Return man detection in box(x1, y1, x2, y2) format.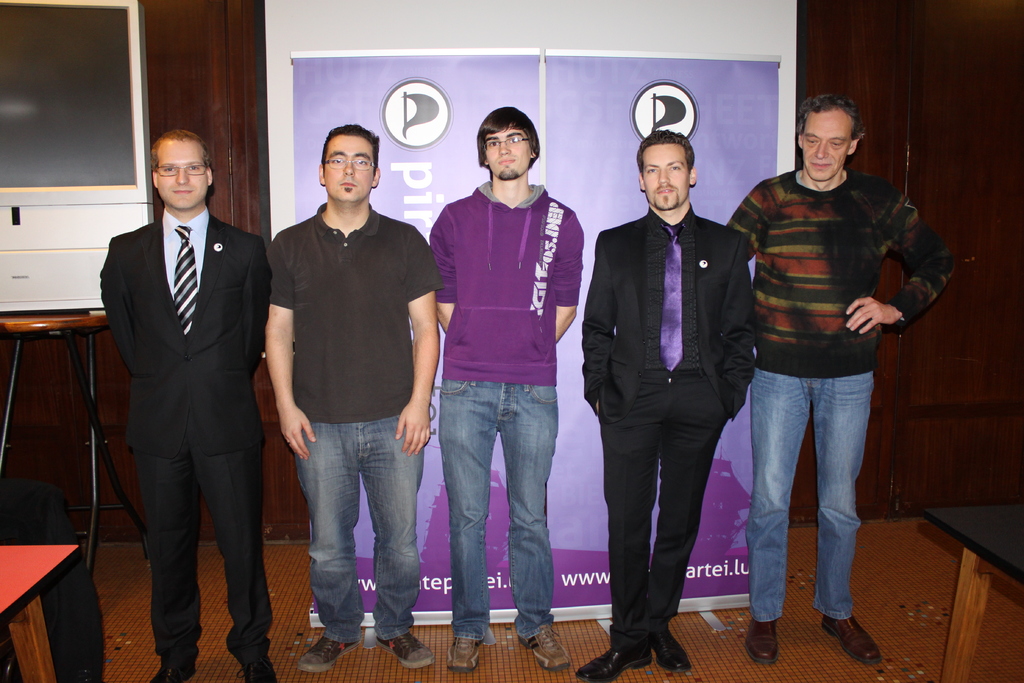
box(264, 122, 448, 677).
